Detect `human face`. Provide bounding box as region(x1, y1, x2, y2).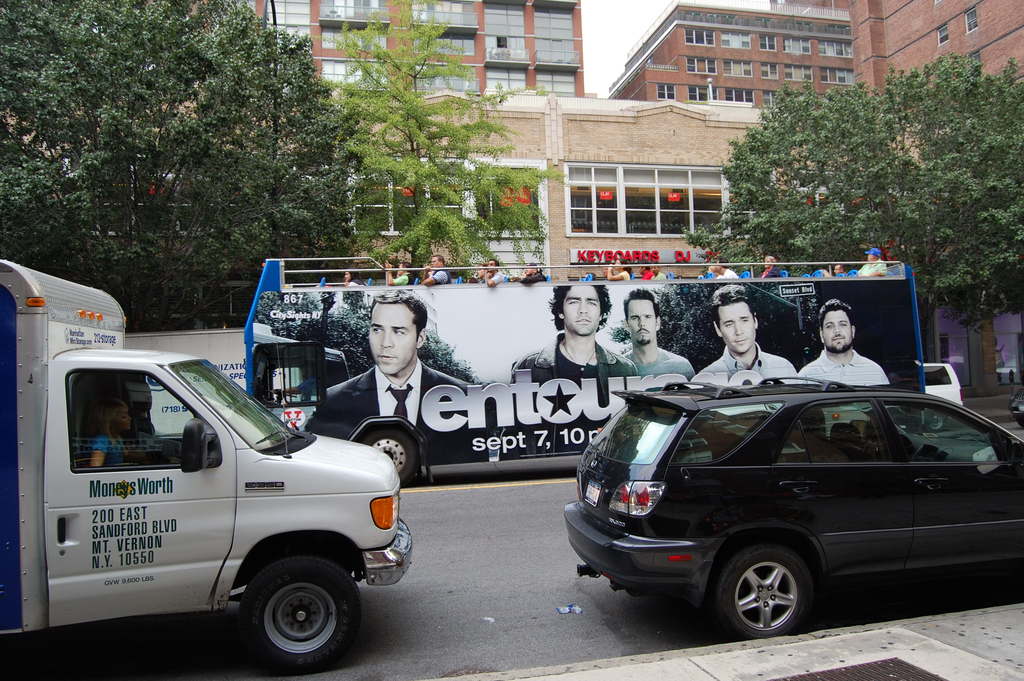
region(630, 300, 655, 343).
